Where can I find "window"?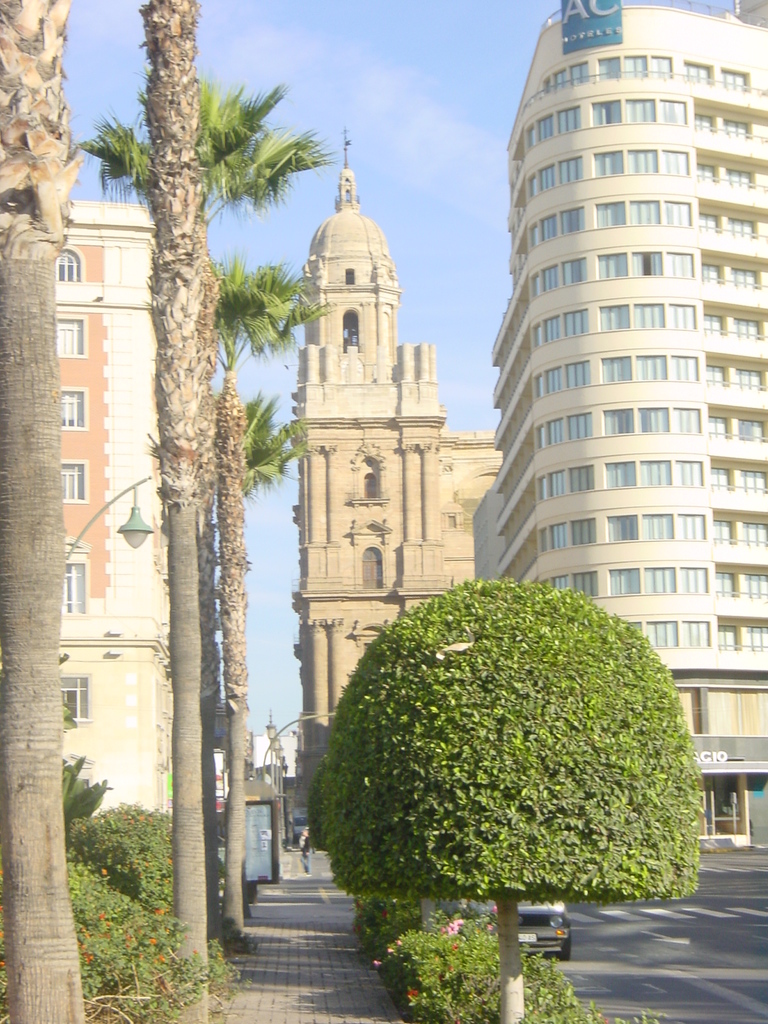
You can find it at [708,413,730,438].
